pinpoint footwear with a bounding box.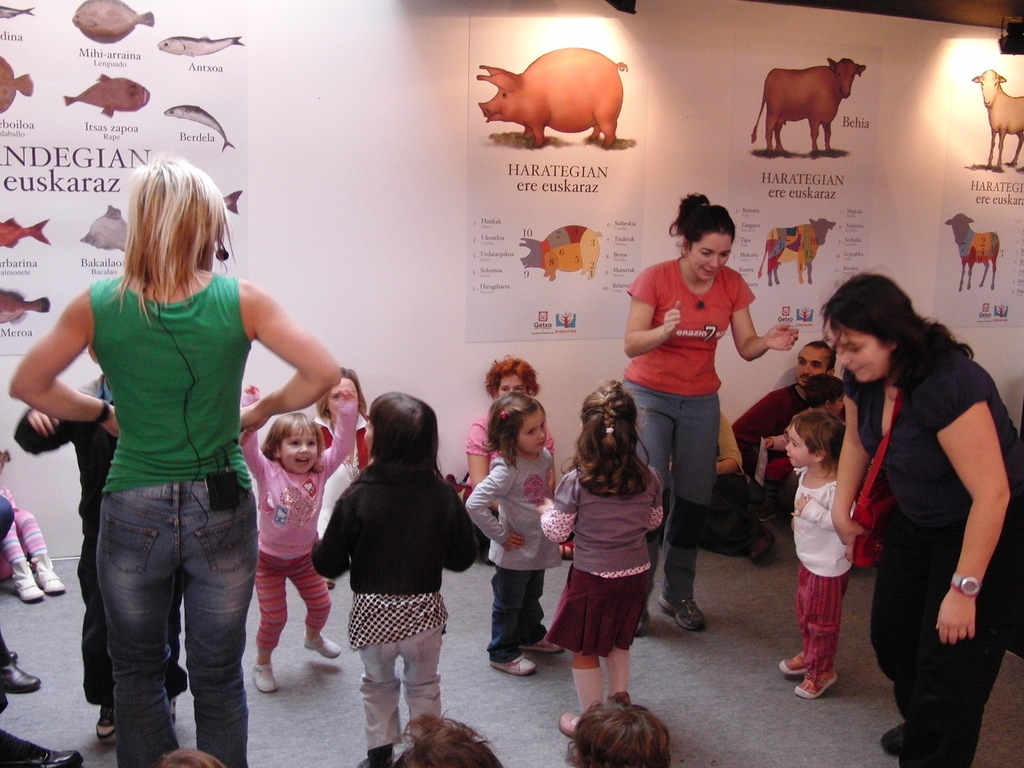
{"x1": 562, "y1": 540, "x2": 577, "y2": 558}.
